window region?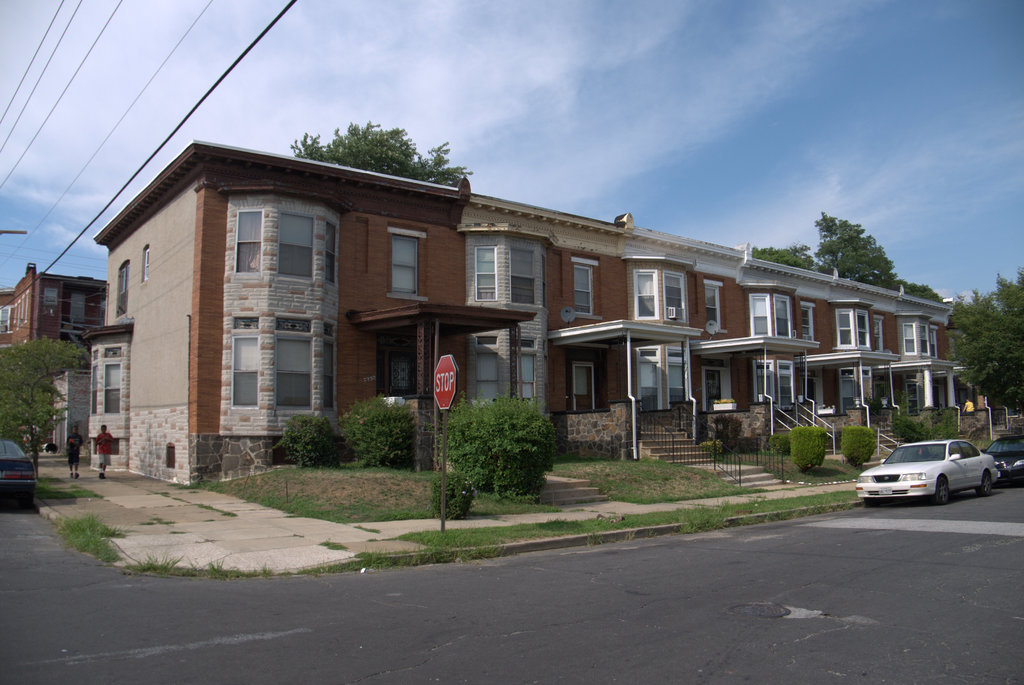
234 209 261 278
